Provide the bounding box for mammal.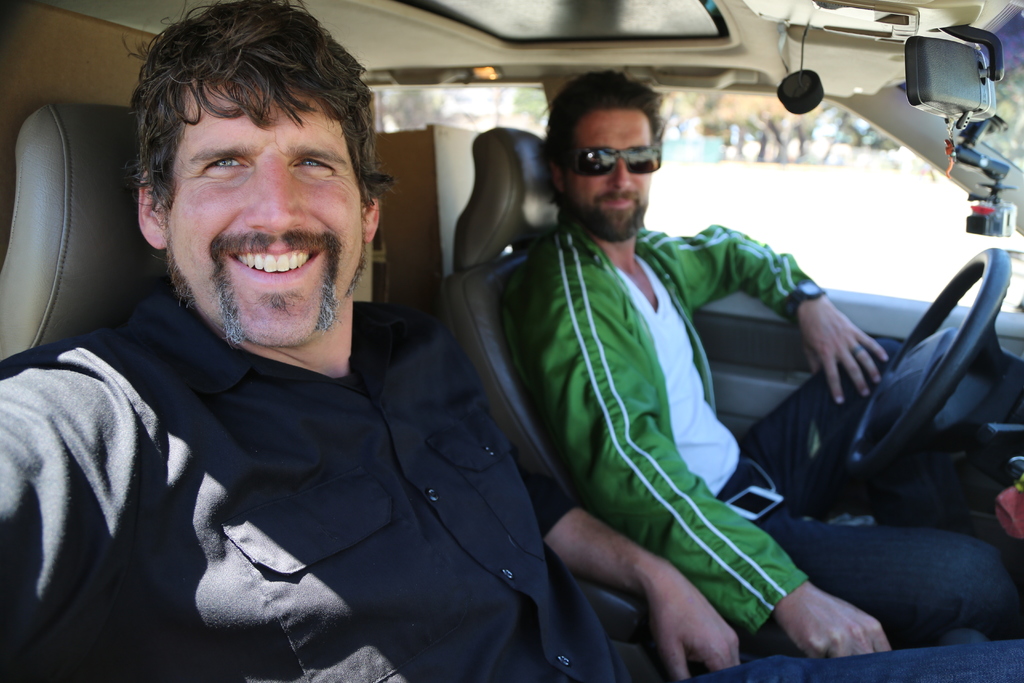
locate(0, 0, 1023, 679).
